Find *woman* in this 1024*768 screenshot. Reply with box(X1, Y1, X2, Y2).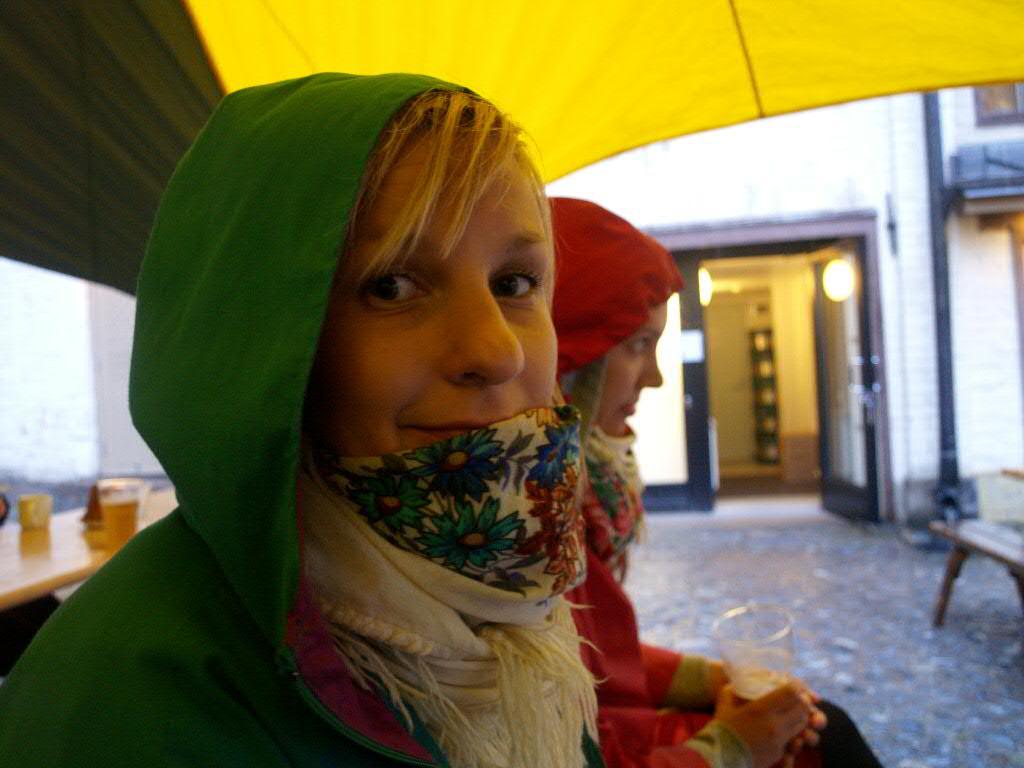
box(32, 84, 741, 735).
